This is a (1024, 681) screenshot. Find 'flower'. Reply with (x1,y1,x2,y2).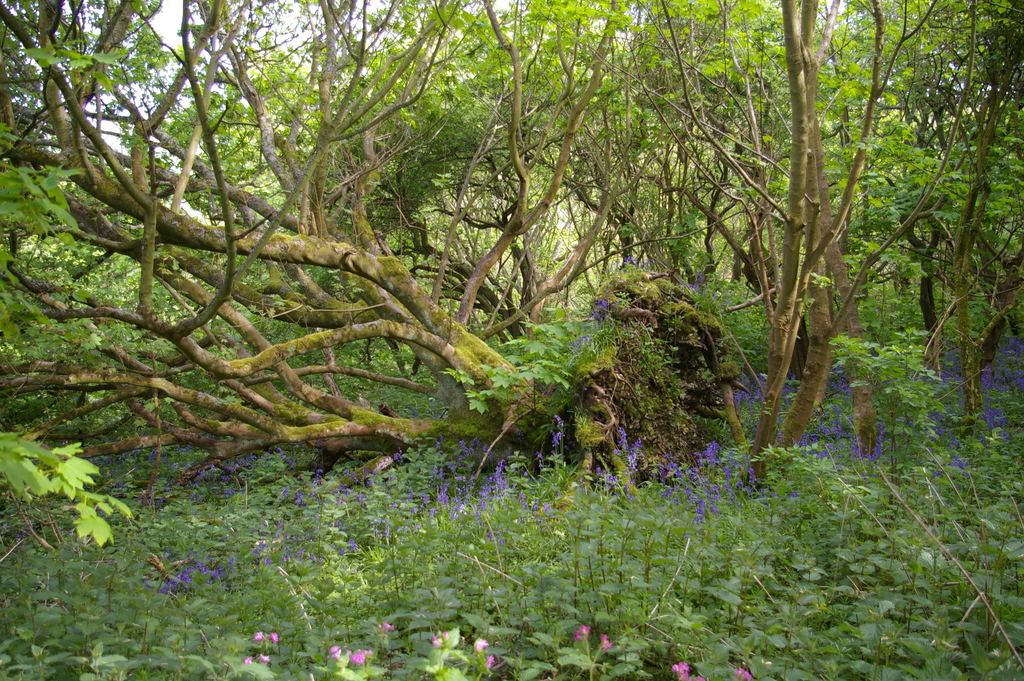
(573,628,589,639).
